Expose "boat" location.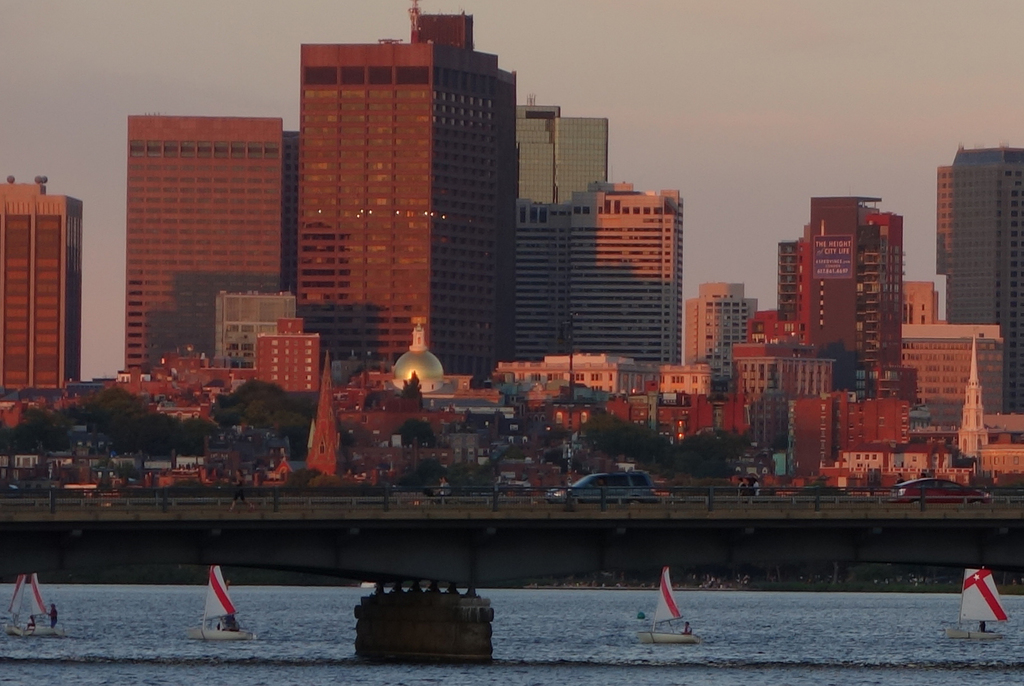
Exposed at 203,564,252,645.
